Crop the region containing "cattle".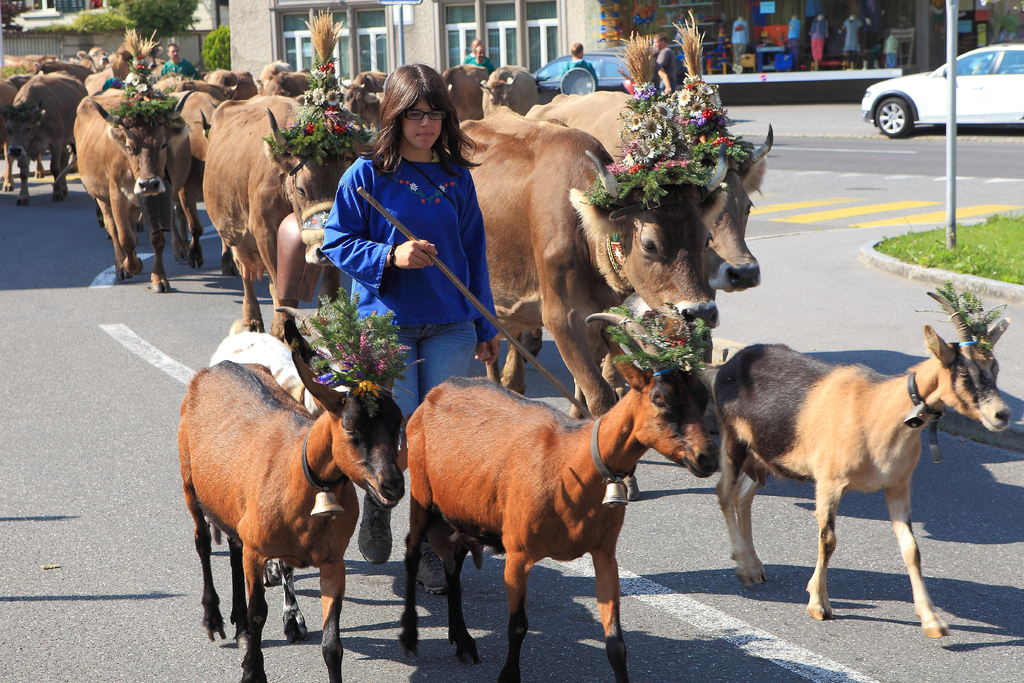
Crop region: BBox(529, 95, 776, 368).
